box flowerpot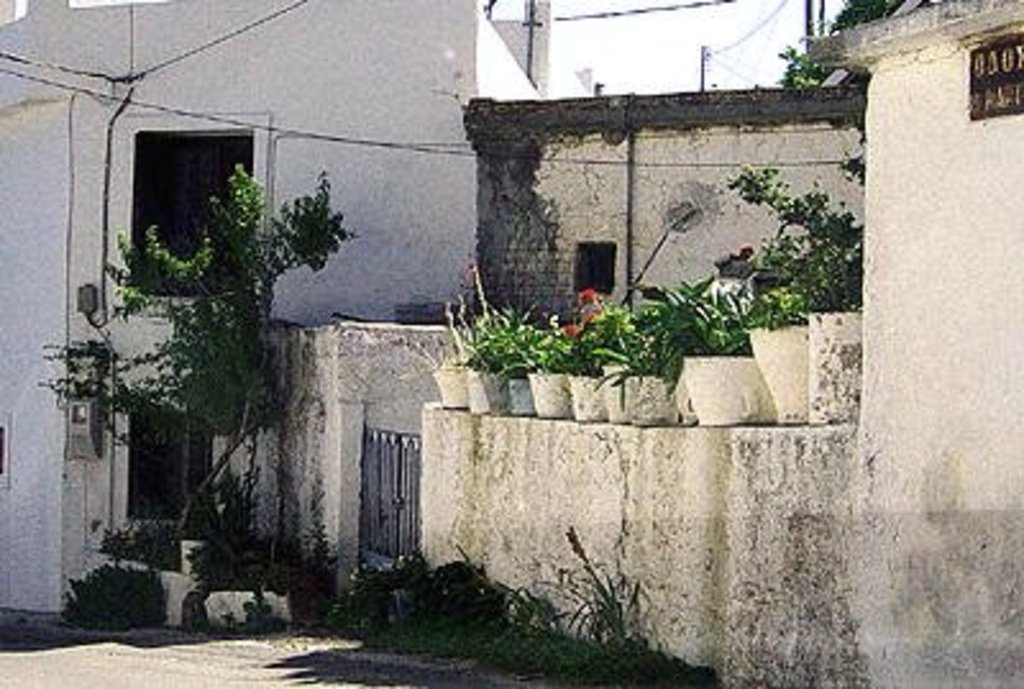
{"left": 535, "top": 369, "right": 568, "bottom": 420}
